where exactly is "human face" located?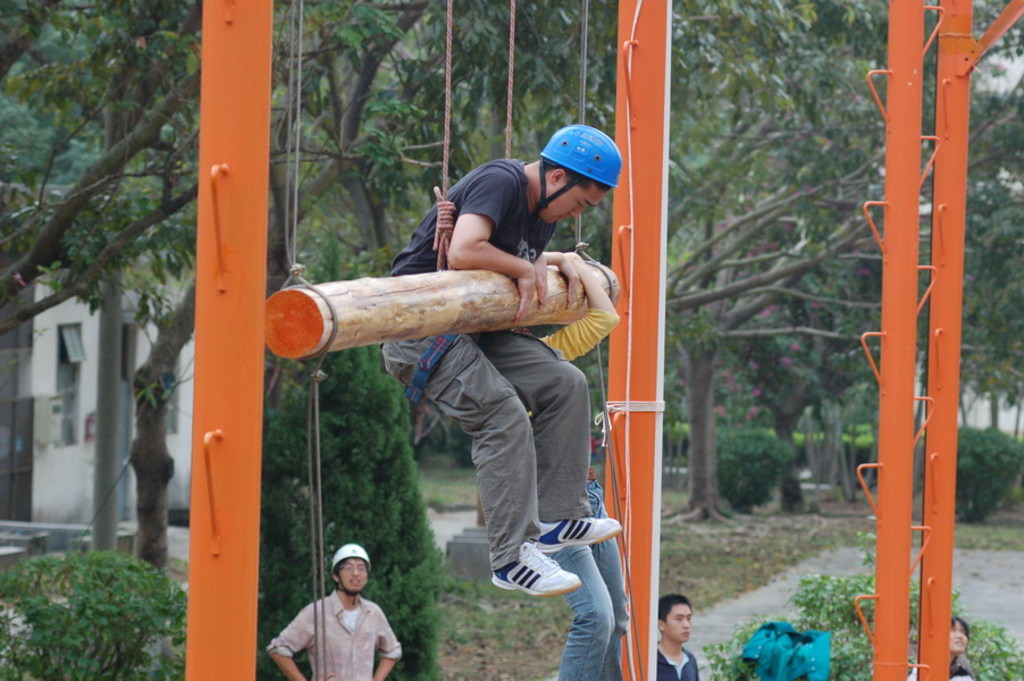
Its bounding box is left=664, top=602, right=695, bottom=645.
